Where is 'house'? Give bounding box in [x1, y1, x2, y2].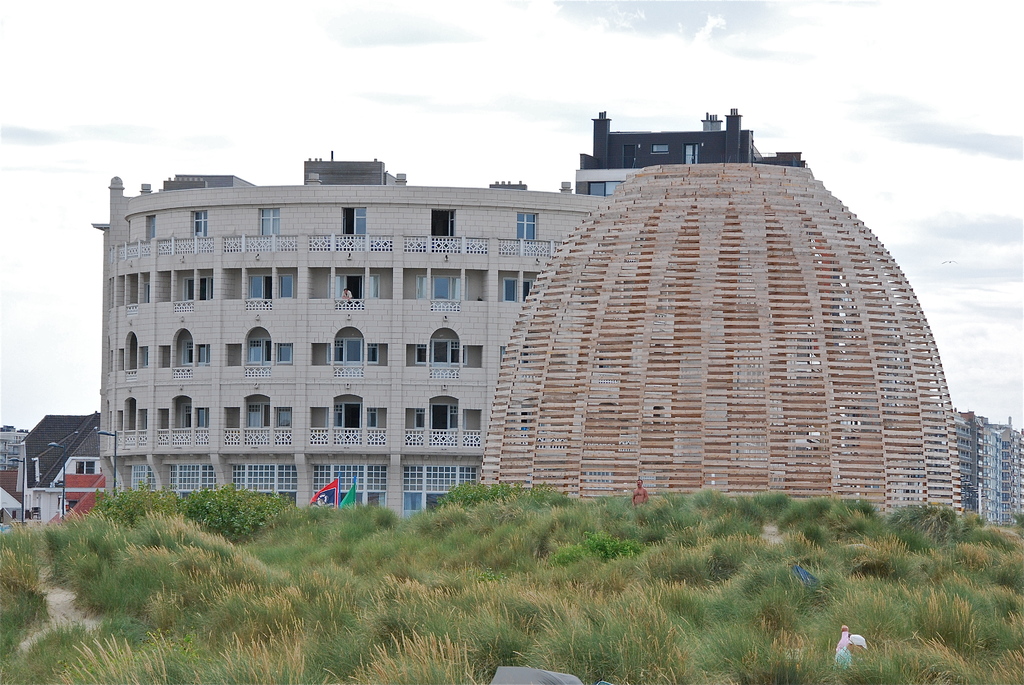
[227, 378, 298, 450].
